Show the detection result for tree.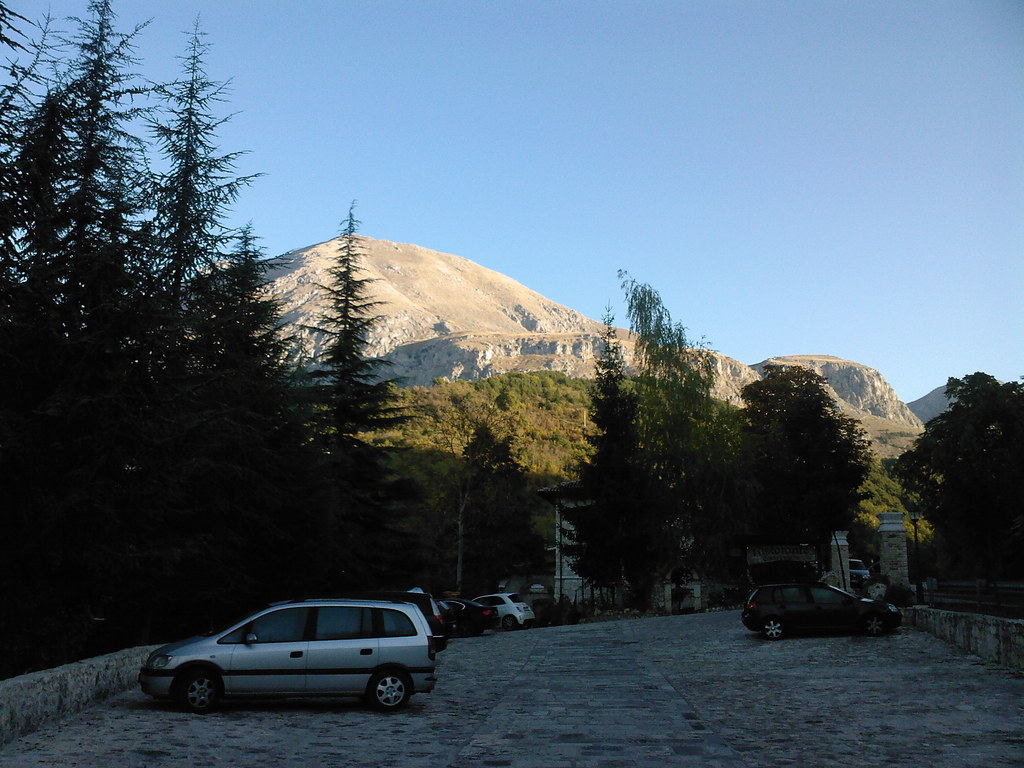
[x1=731, y1=363, x2=875, y2=560].
